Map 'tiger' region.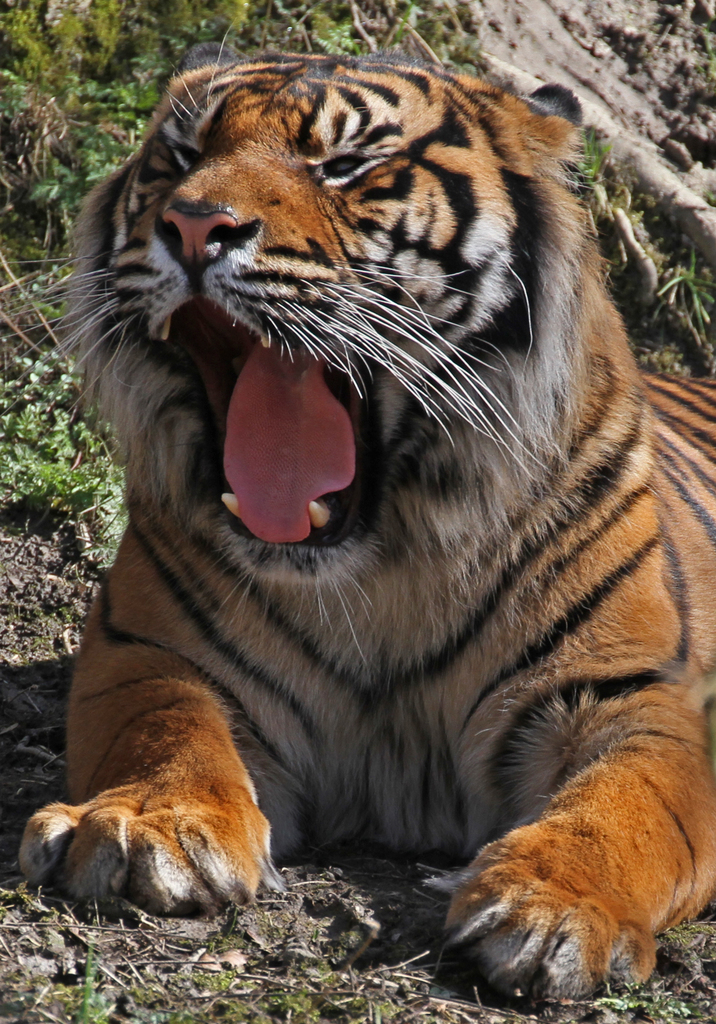
Mapped to (left=19, top=20, right=715, bottom=1005).
